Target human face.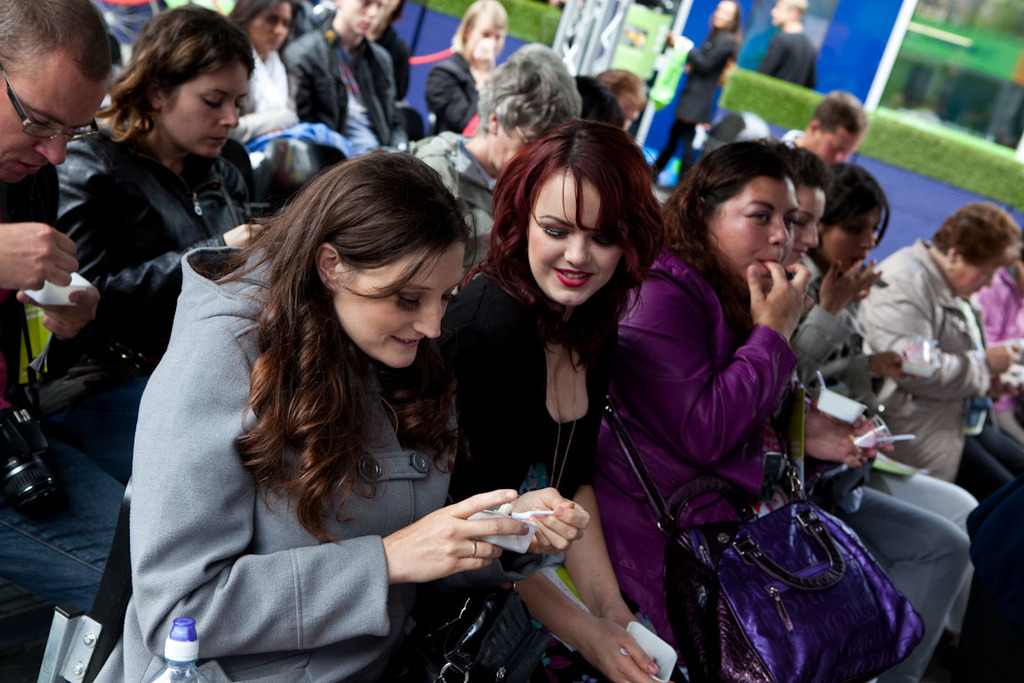
Target region: (0, 57, 103, 182).
